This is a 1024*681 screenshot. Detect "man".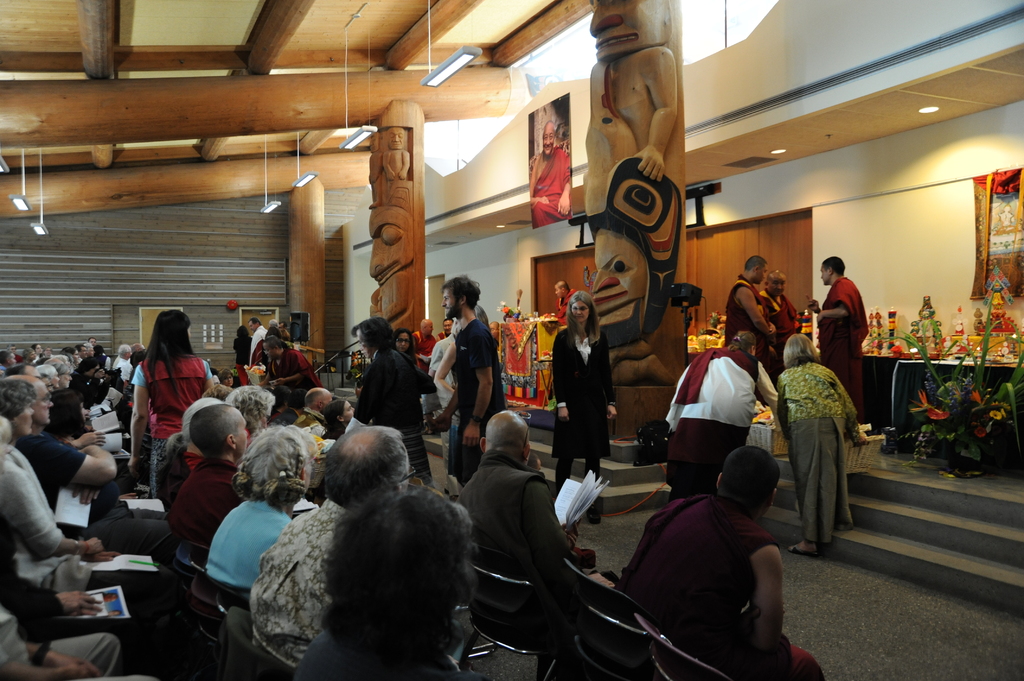
(242, 314, 268, 369).
